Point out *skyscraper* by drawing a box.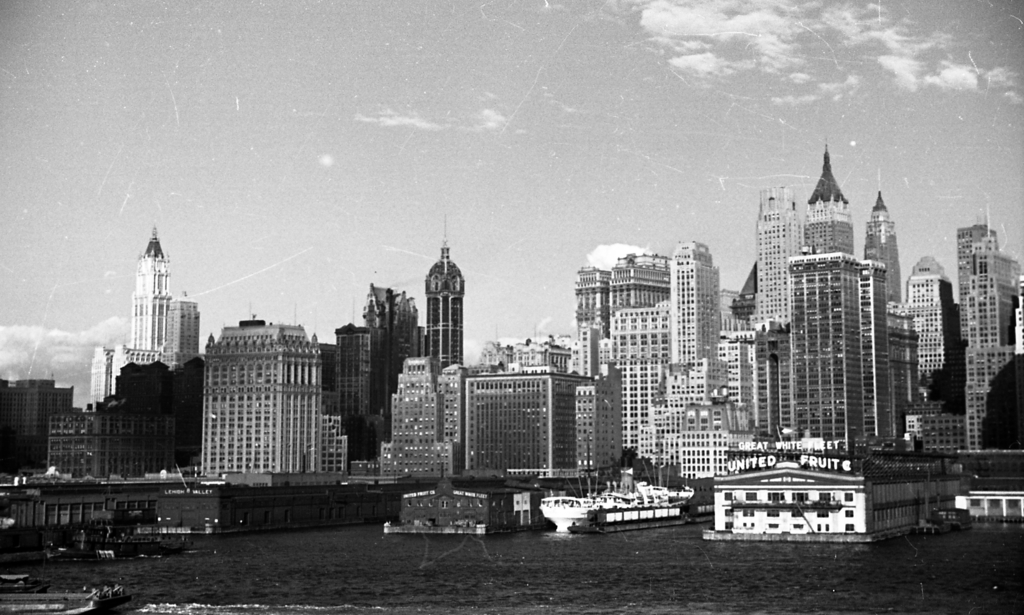
(131,221,175,369).
